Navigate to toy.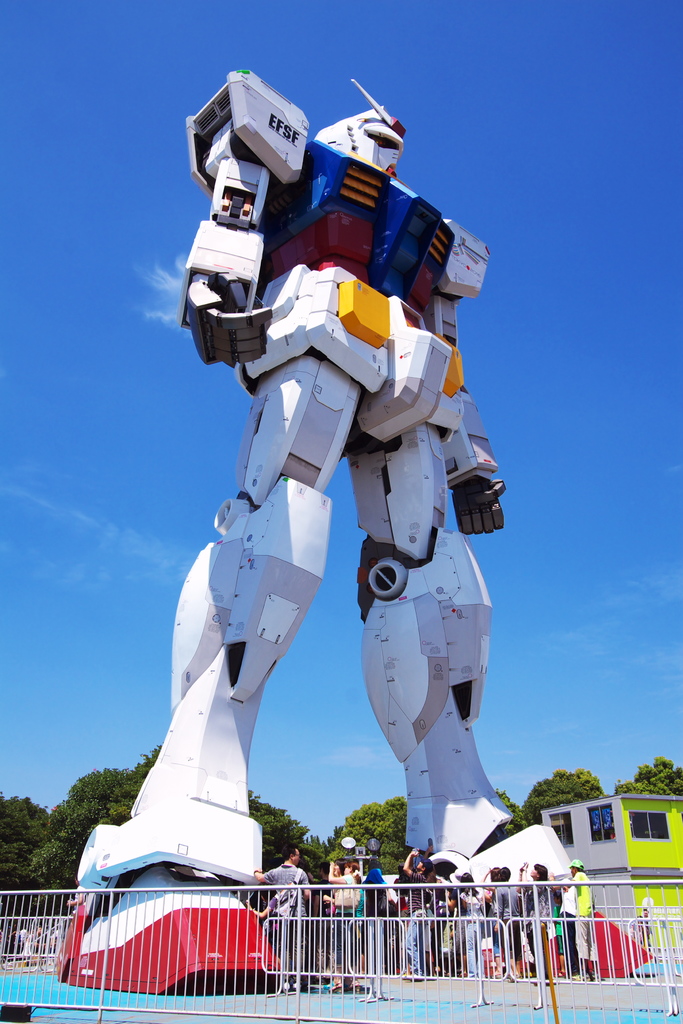
Navigation target: (92, 18, 539, 858).
